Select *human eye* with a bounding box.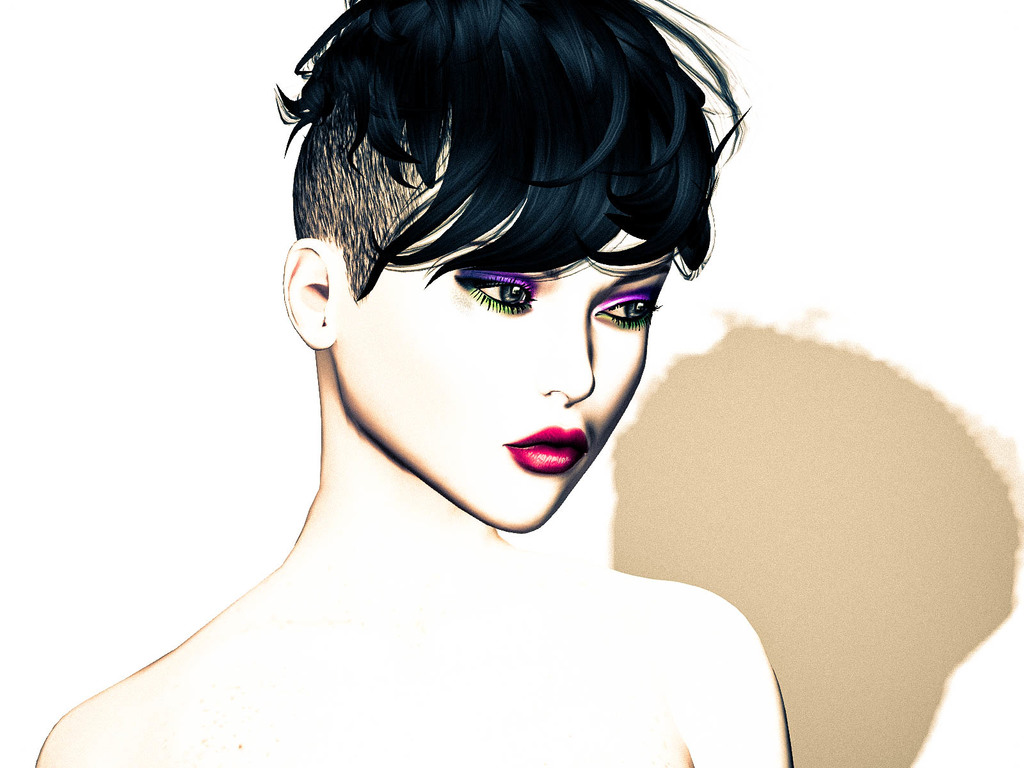
449, 269, 545, 319.
